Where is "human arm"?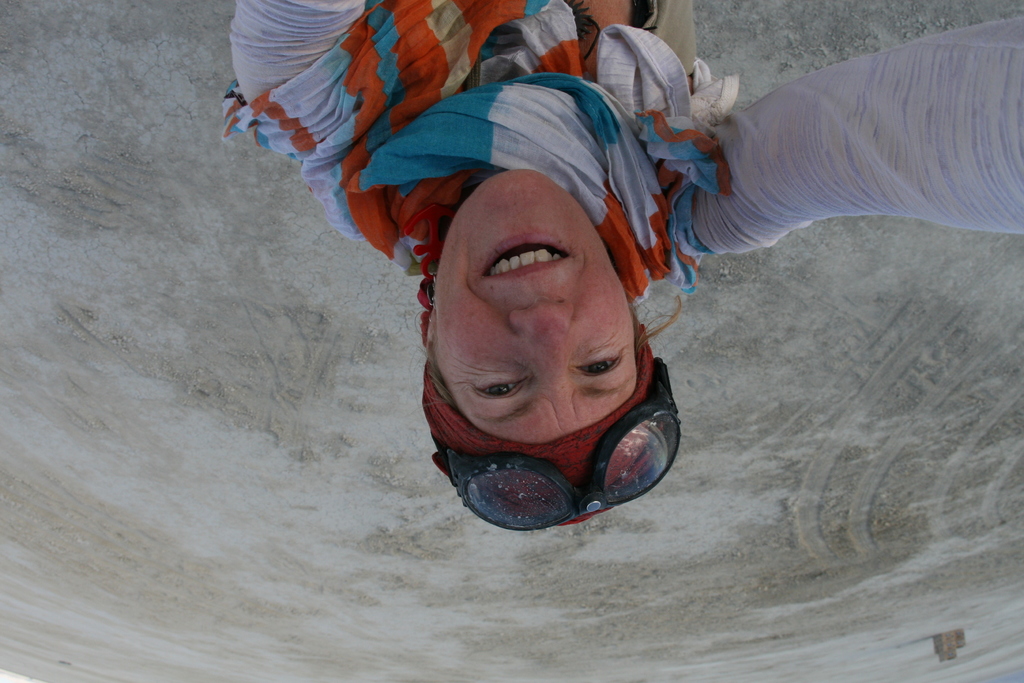
{"left": 224, "top": 0, "right": 364, "bottom": 156}.
